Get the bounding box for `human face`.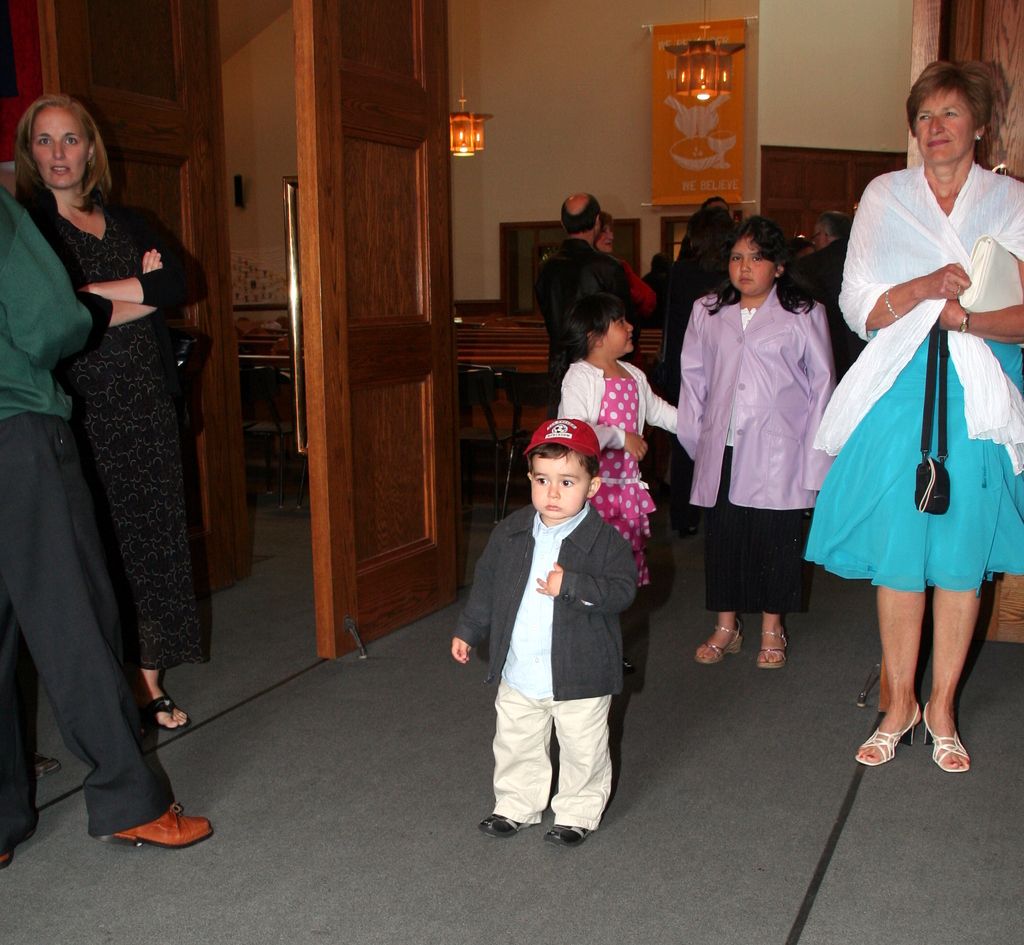
[726, 239, 775, 297].
